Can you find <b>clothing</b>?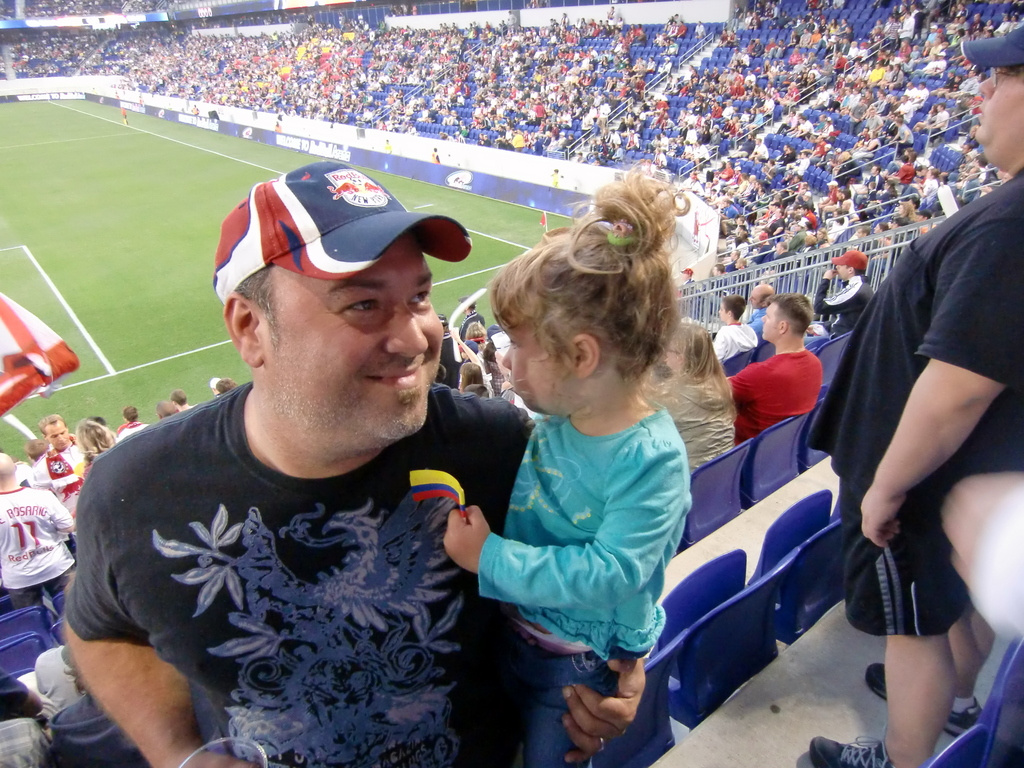
Yes, bounding box: <bbox>458, 314, 488, 343</bbox>.
